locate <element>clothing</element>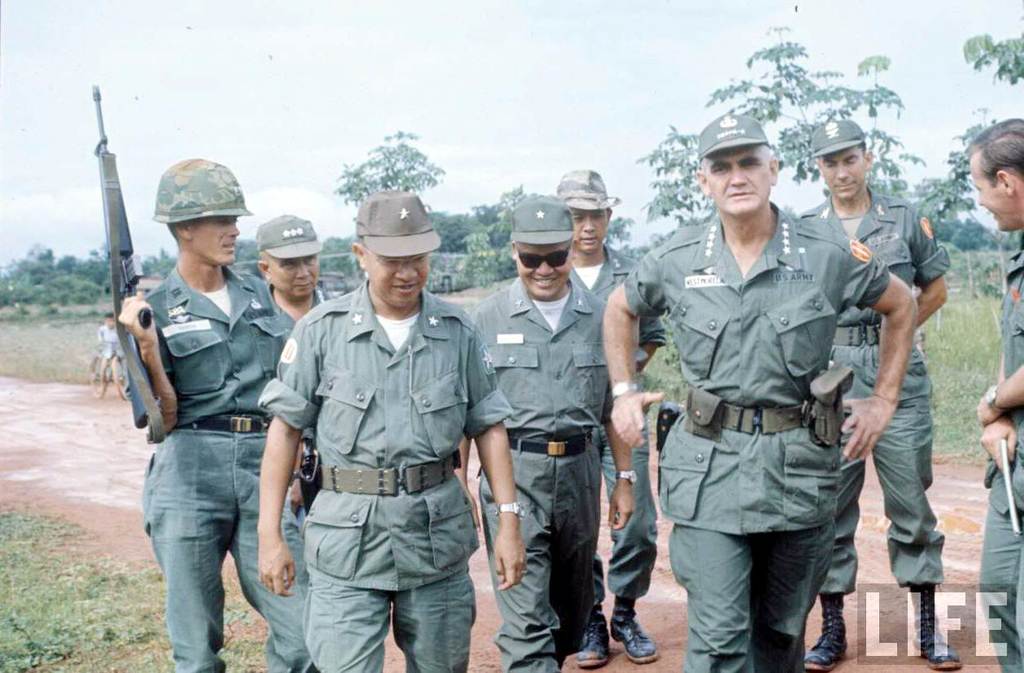
<bbox>634, 199, 887, 649</bbox>
